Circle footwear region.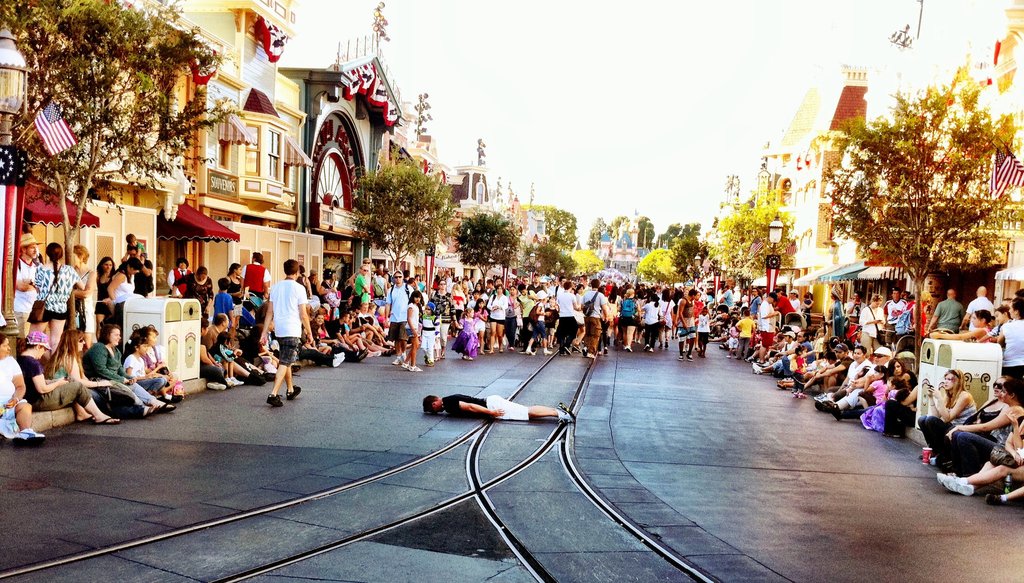
Region: crop(661, 341, 664, 350).
